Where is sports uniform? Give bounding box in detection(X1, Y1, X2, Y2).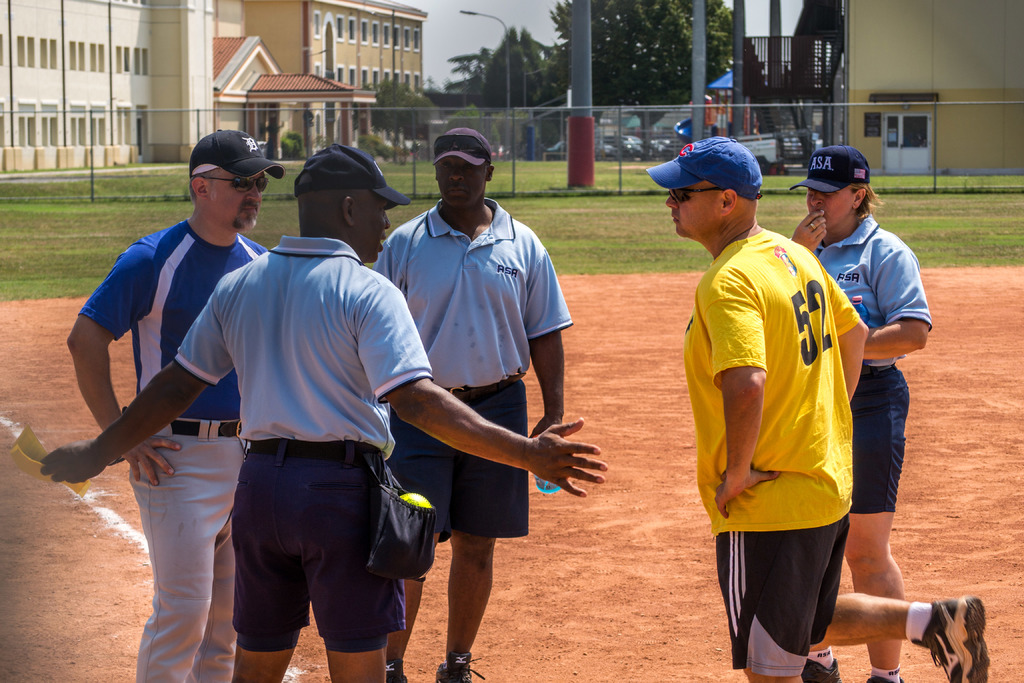
detection(673, 140, 988, 682).
